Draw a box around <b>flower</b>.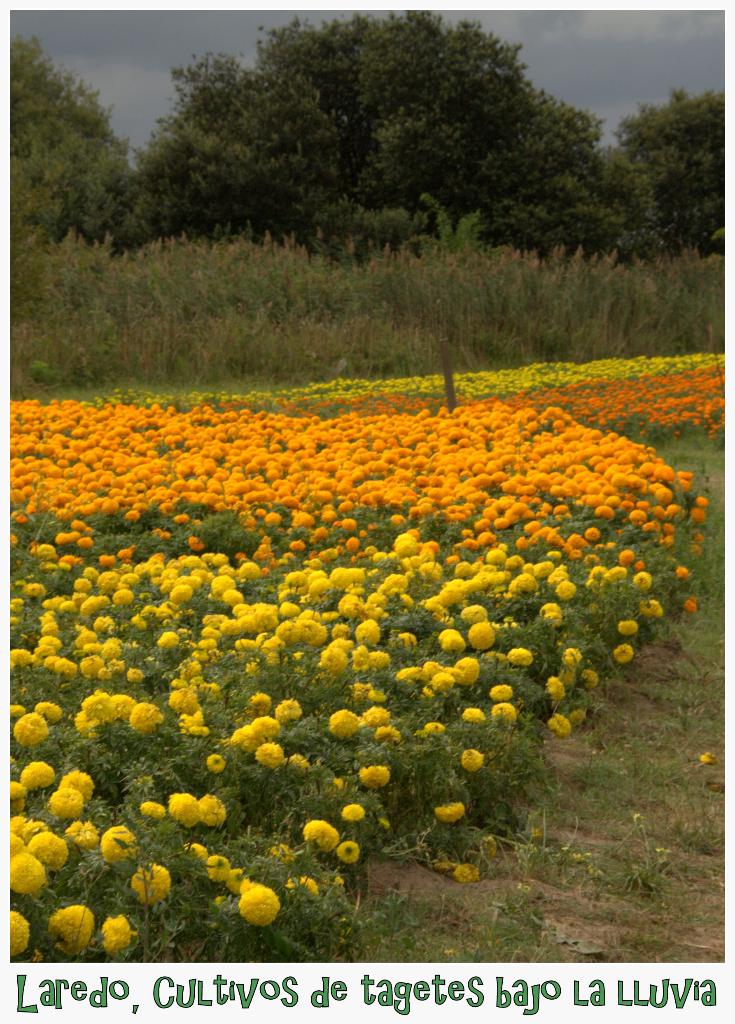
x1=287, y1=870, x2=320, y2=897.
